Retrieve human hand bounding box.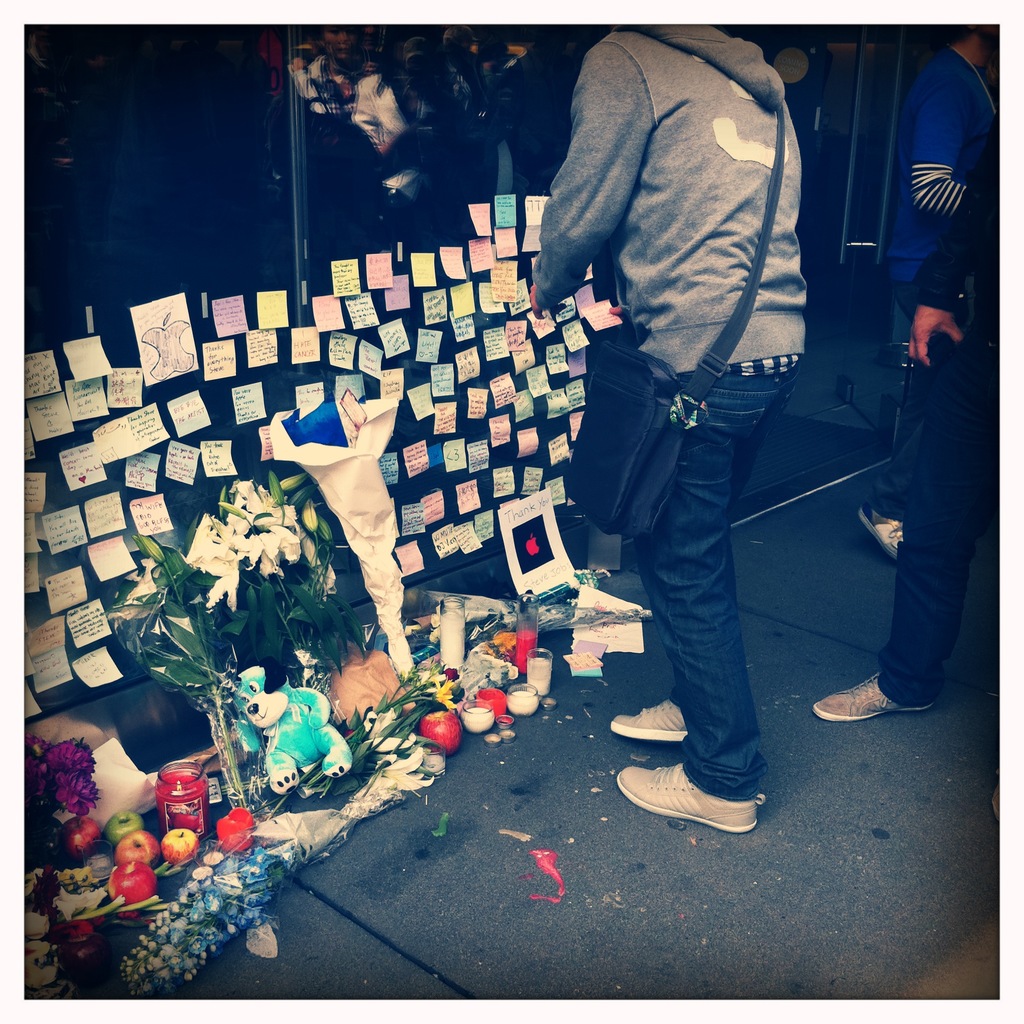
Bounding box: region(909, 305, 964, 366).
